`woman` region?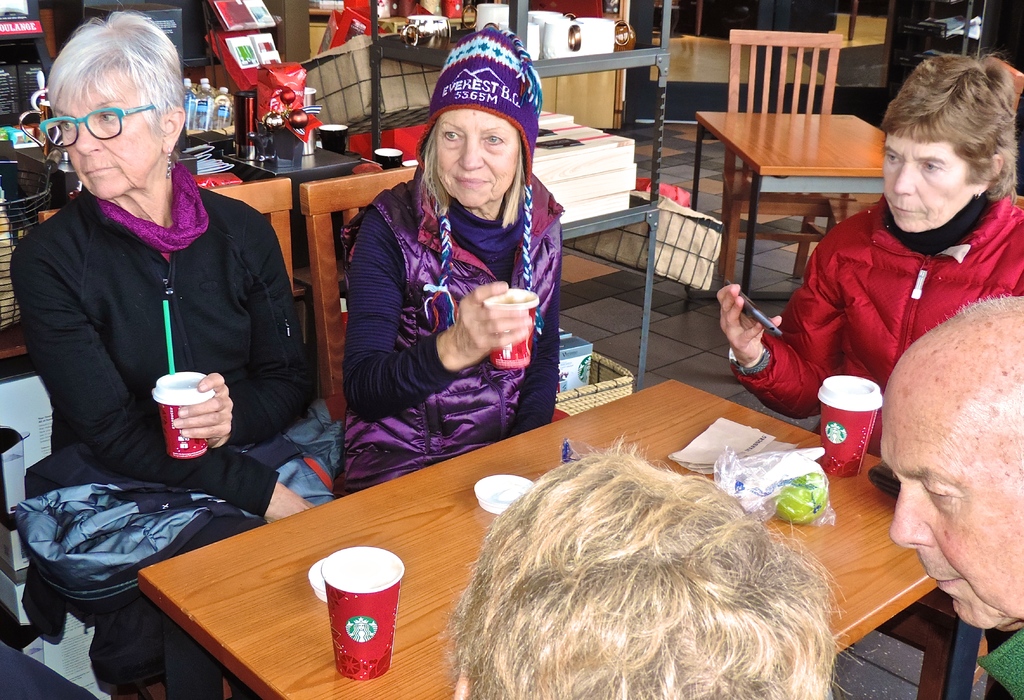
(left=18, top=8, right=285, bottom=549)
